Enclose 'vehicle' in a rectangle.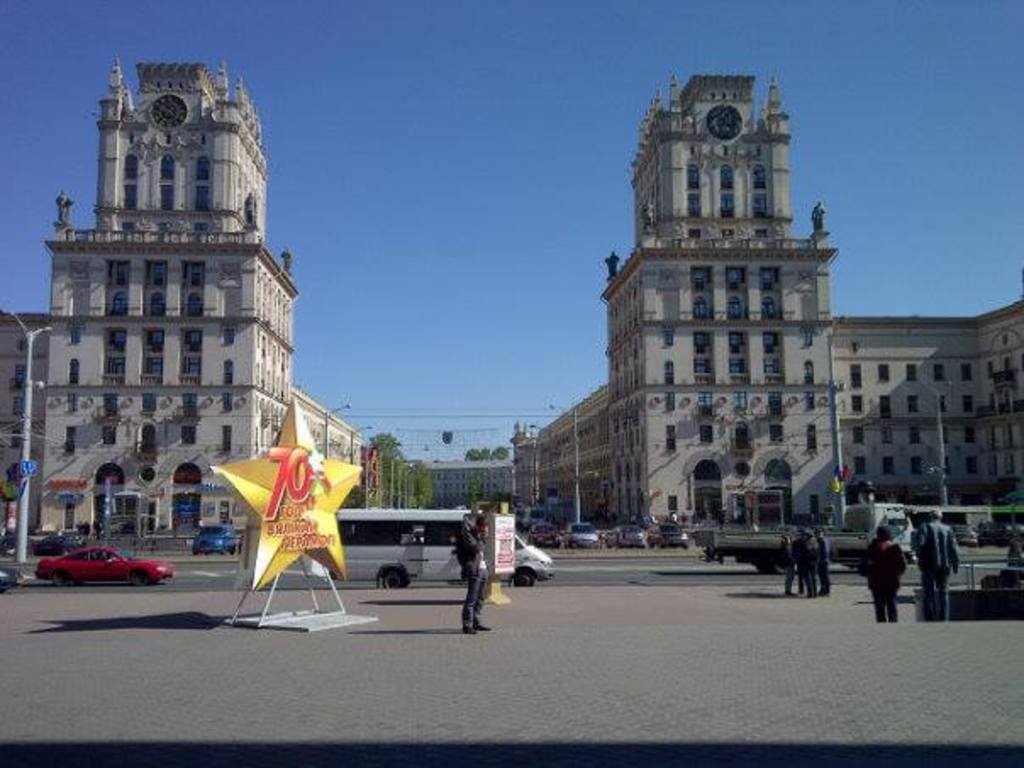
region(605, 524, 648, 549).
